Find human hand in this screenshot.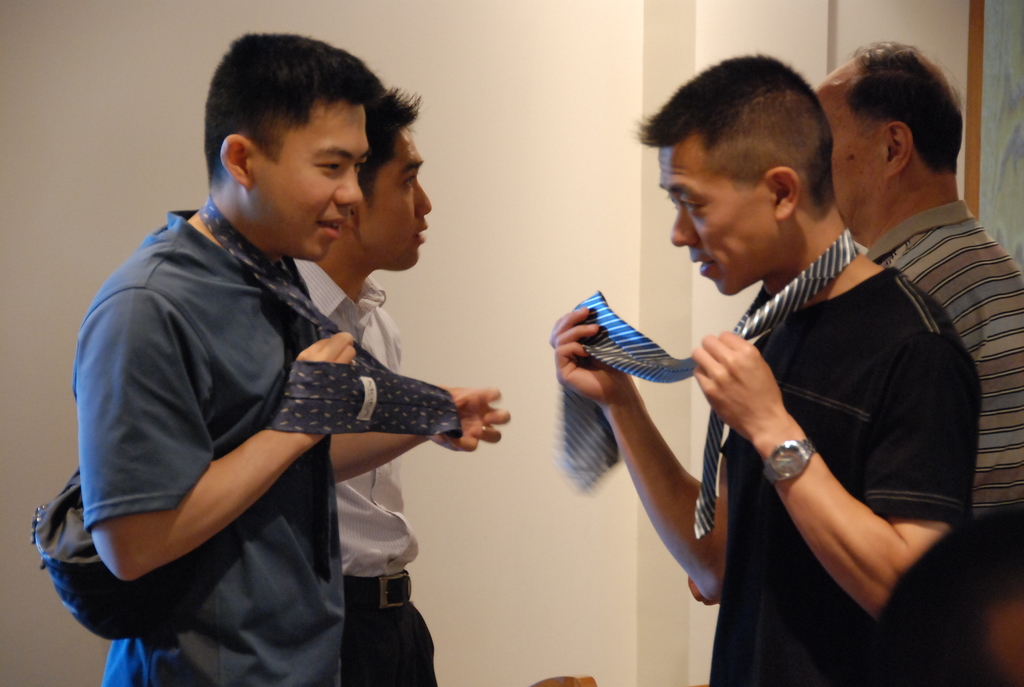
The bounding box for human hand is box(544, 304, 636, 410).
